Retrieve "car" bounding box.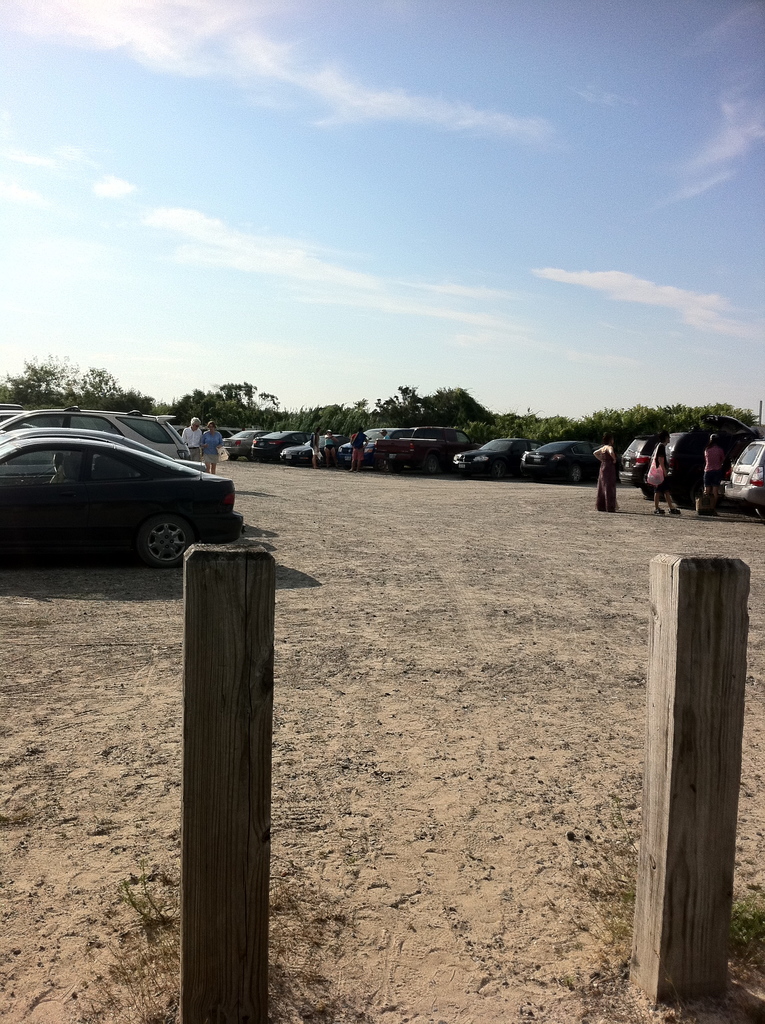
Bounding box: 616:430:681:491.
